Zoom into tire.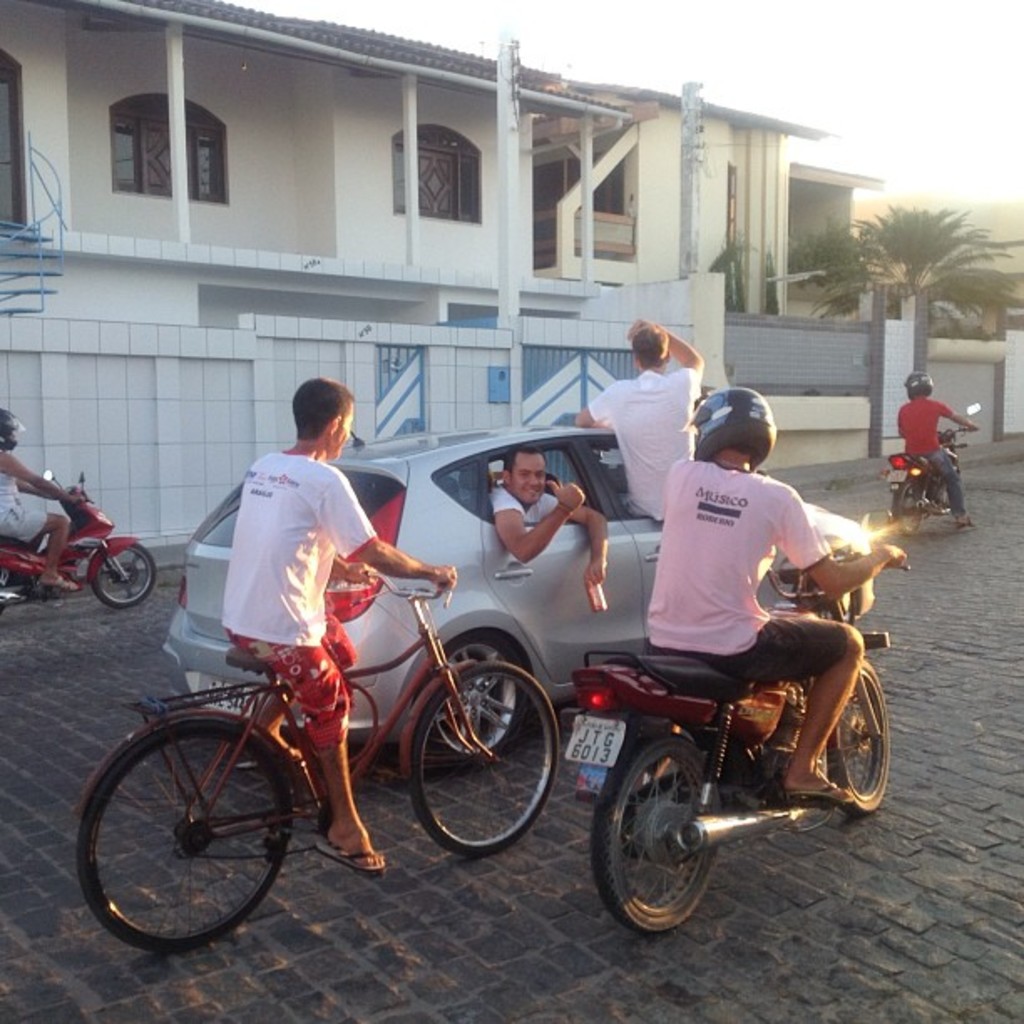
Zoom target: 75, 718, 300, 954.
